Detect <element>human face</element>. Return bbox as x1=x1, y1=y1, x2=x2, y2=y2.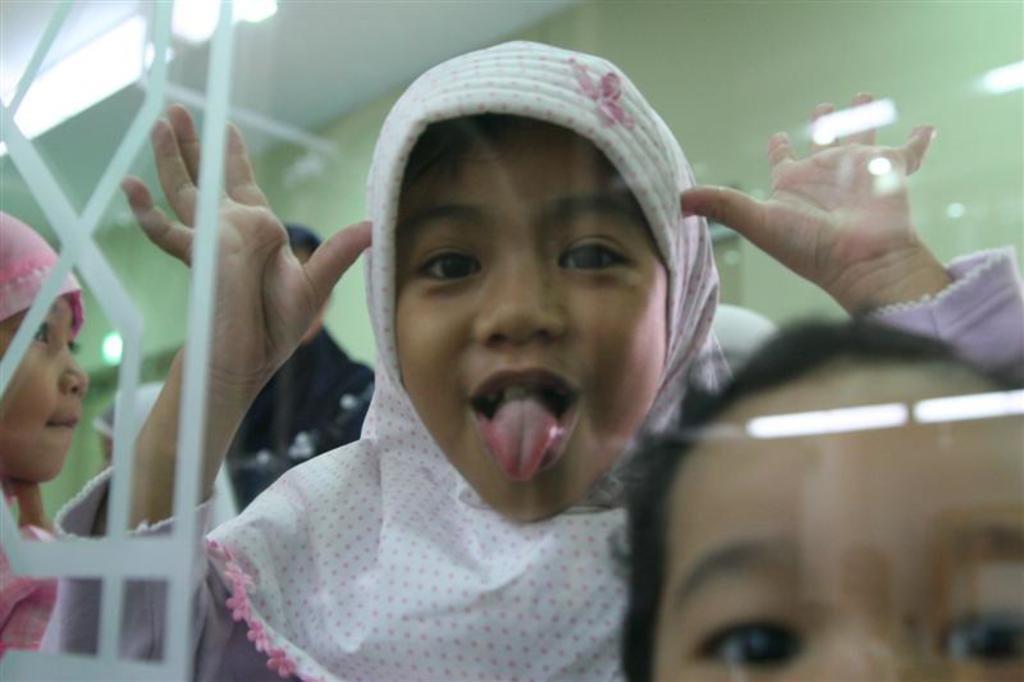
x1=0, y1=298, x2=88, y2=484.
